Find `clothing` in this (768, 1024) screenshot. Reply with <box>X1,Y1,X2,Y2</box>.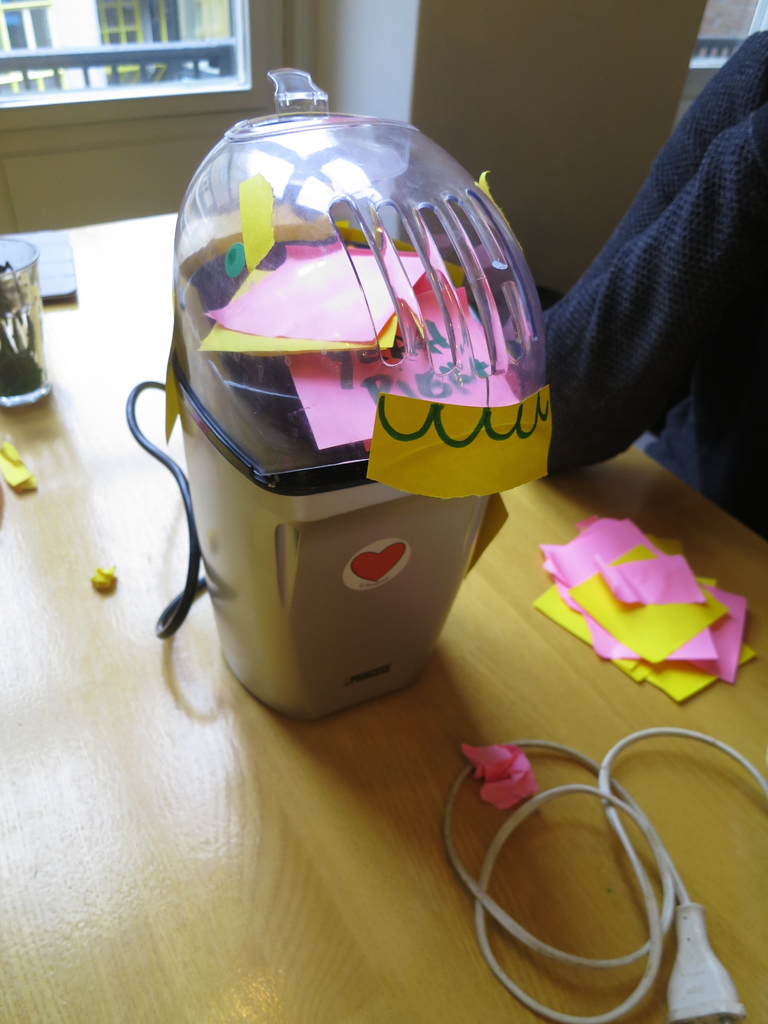
<box>496,18,767,526</box>.
